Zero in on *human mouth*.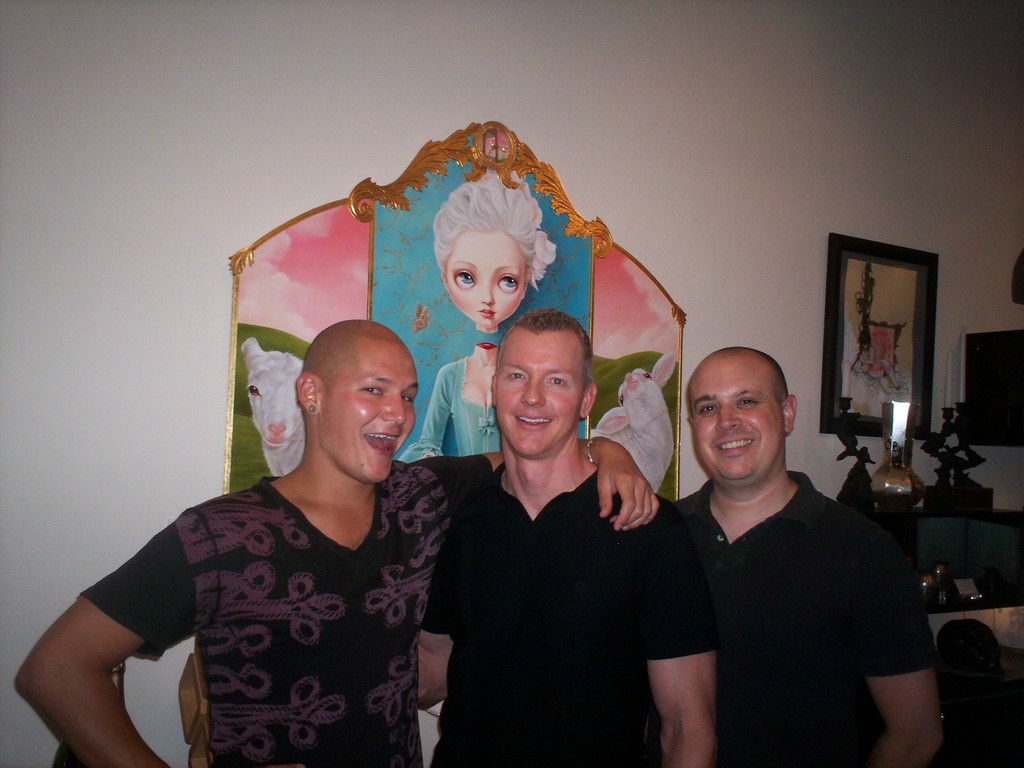
Zeroed in: {"x1": 710, "y1": 435, "x2": 761, "y2": 463}.
